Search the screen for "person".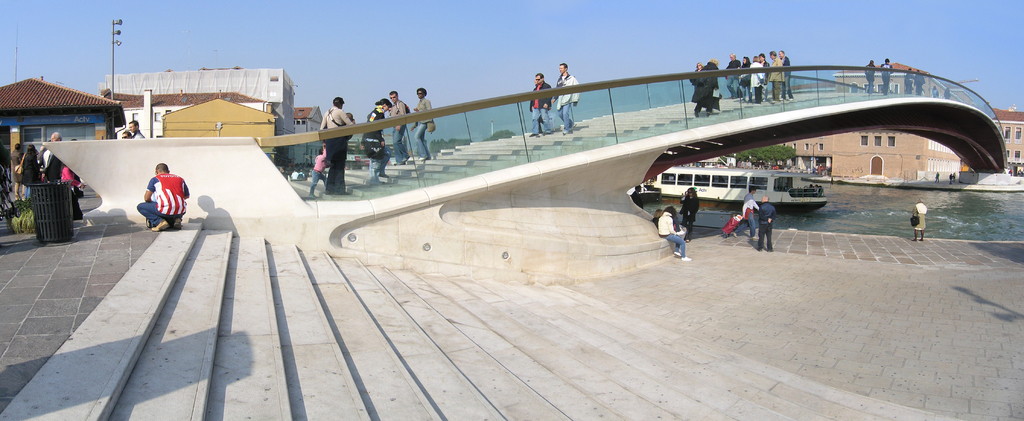
Found at {"x1": 6, "y1": 142, "x2": 24, "y2": 200}.
